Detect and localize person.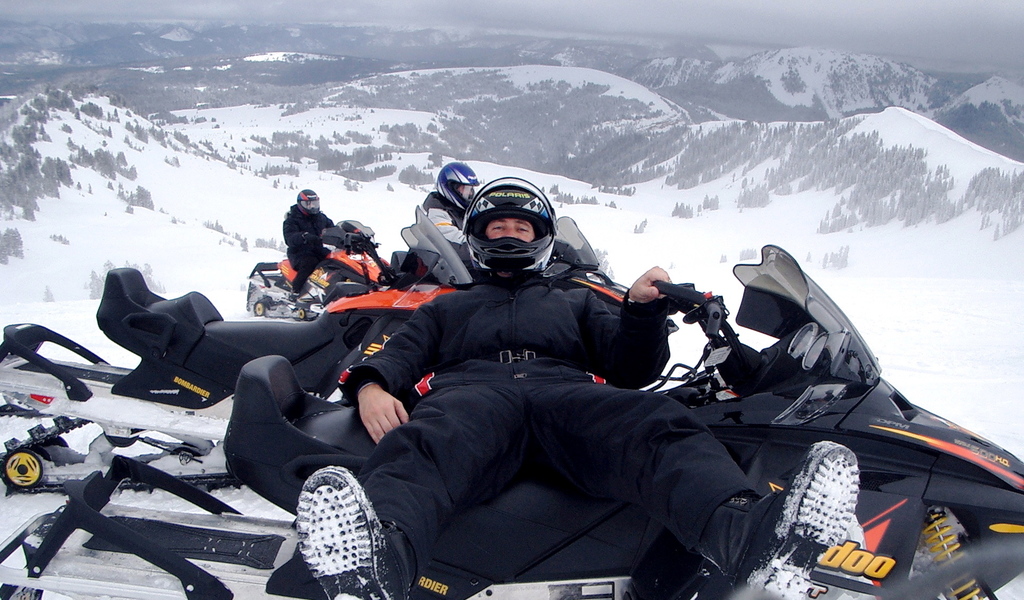
Localized at detection(409, 154, 488, 252).
